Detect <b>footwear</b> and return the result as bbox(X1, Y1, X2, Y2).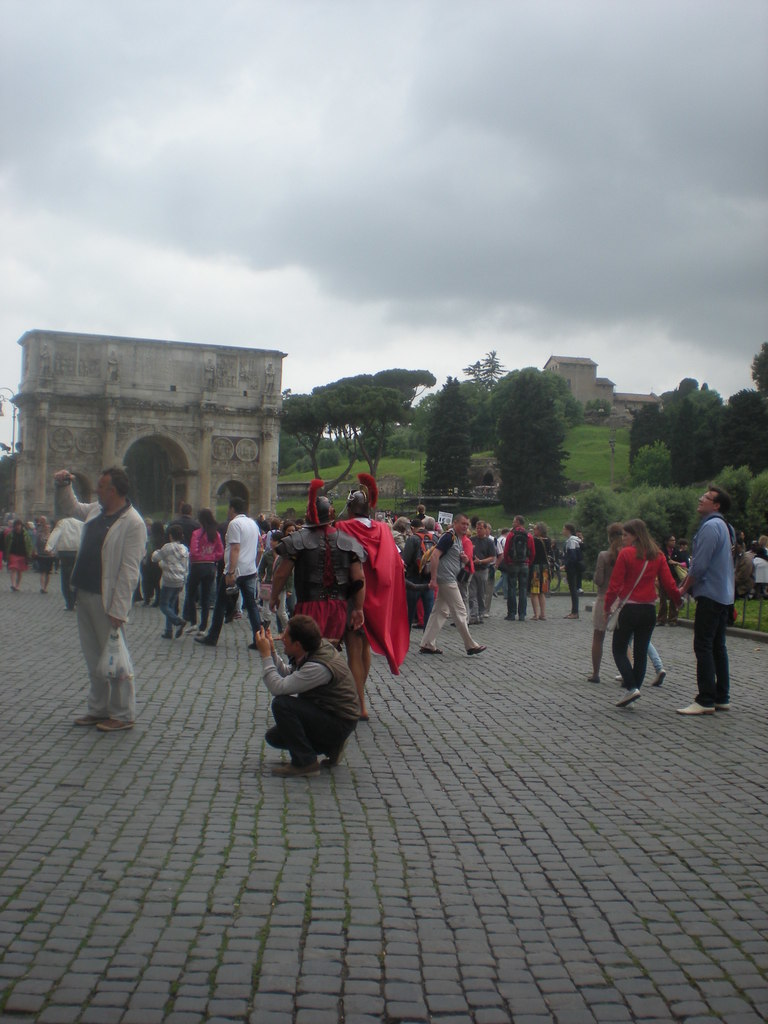
bbox(505, 612, 515, 619).
